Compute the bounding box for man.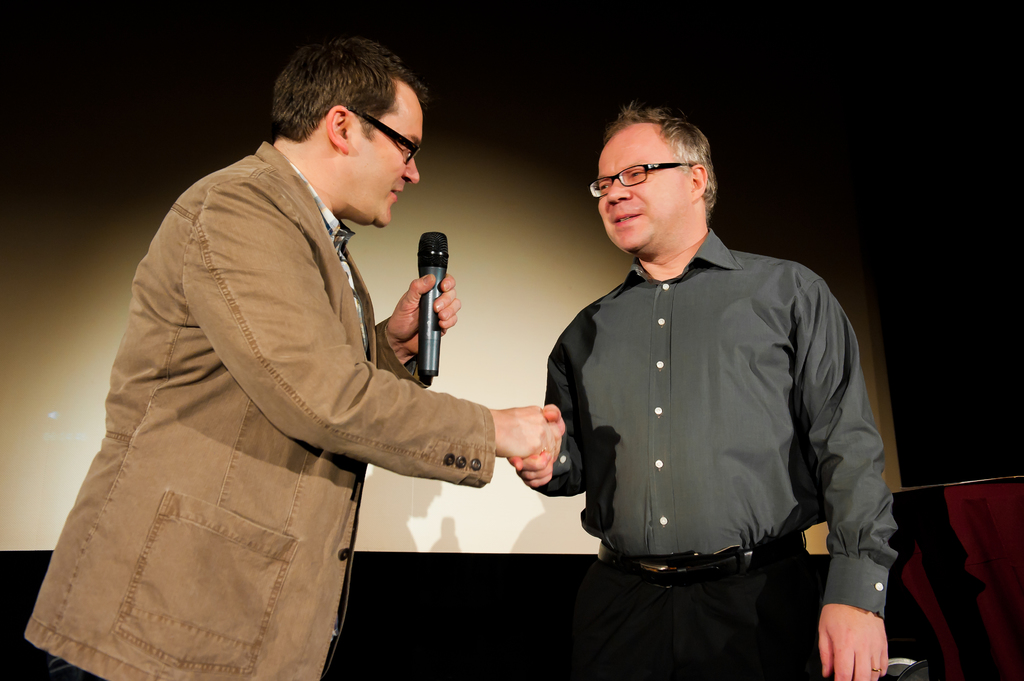
[left=17, top=36, right=566, bottom=680].
